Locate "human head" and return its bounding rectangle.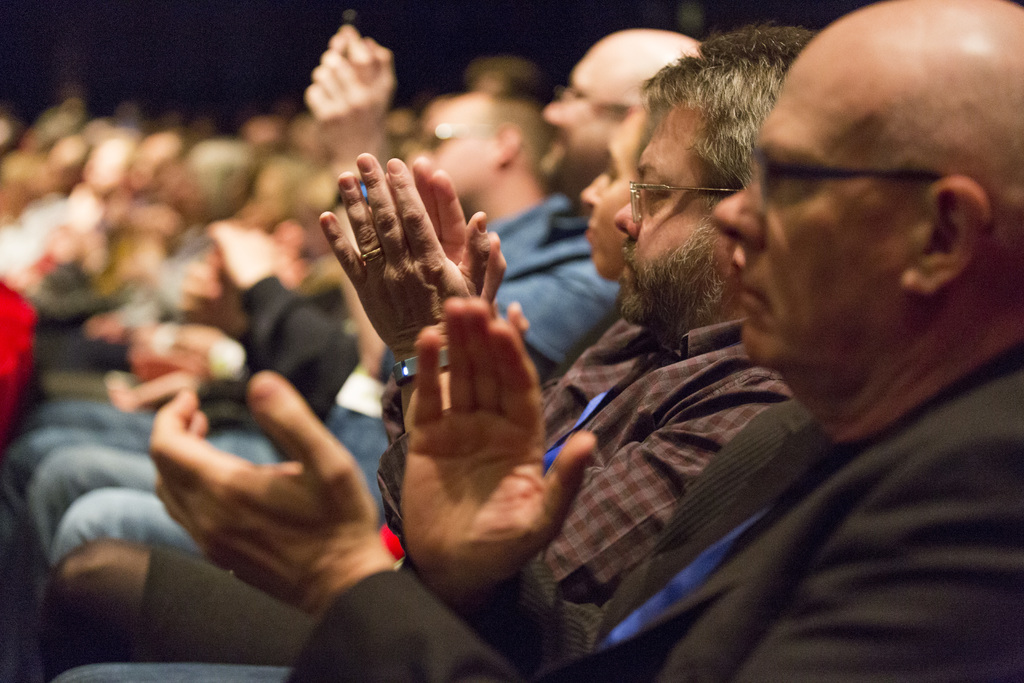
(x1=613, y1=16, x2=823, y2=338).
